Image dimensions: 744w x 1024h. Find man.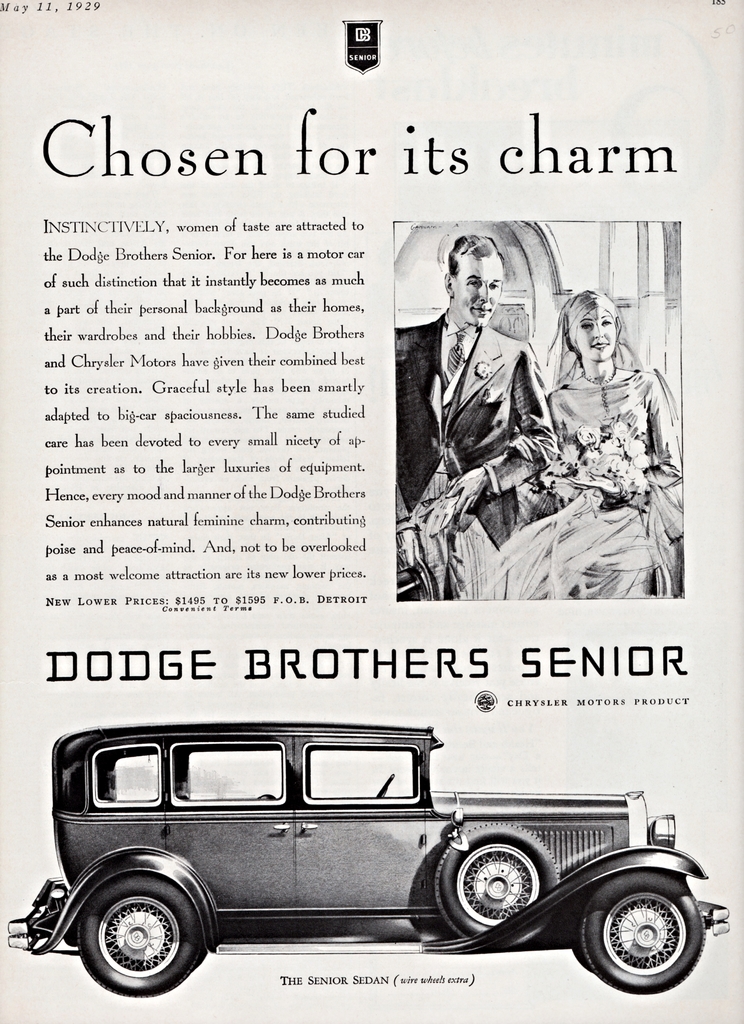
bbox(391, 231, 558, 600).
